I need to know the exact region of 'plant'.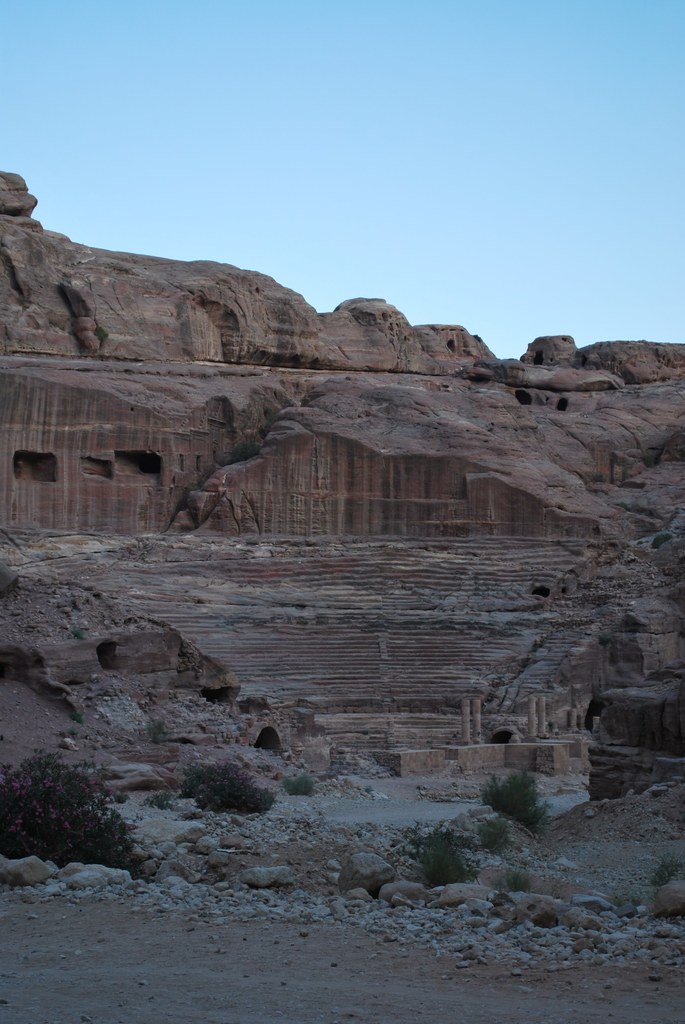
Region: detection(476, 816, 520, 854).
